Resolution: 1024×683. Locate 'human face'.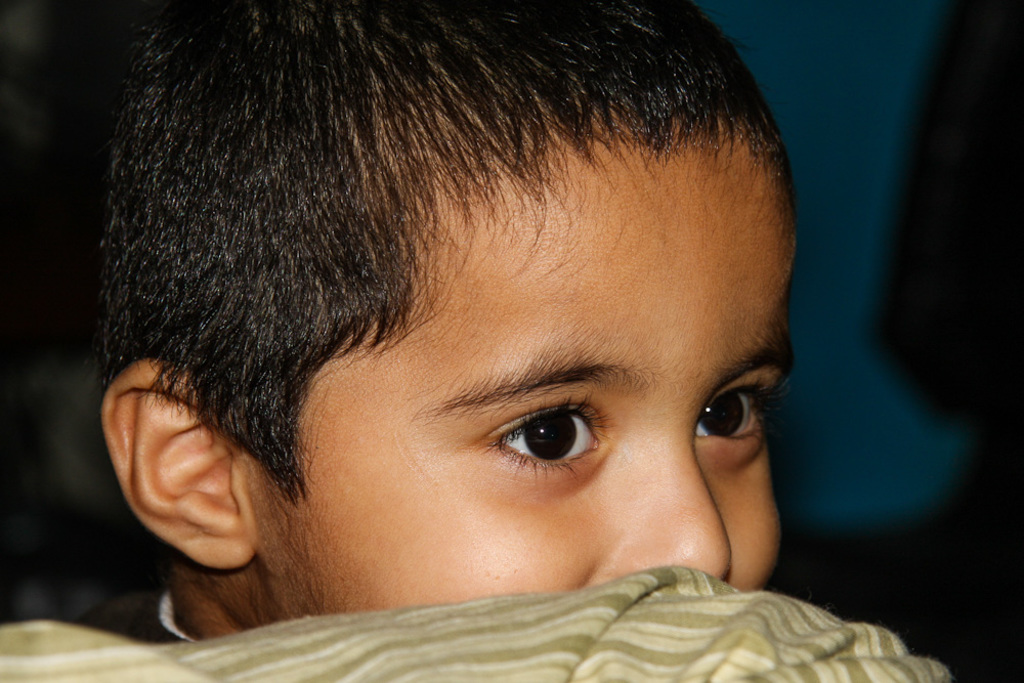
{"left": 263, "top": 142, "right": 796, "bottom": 622}.
